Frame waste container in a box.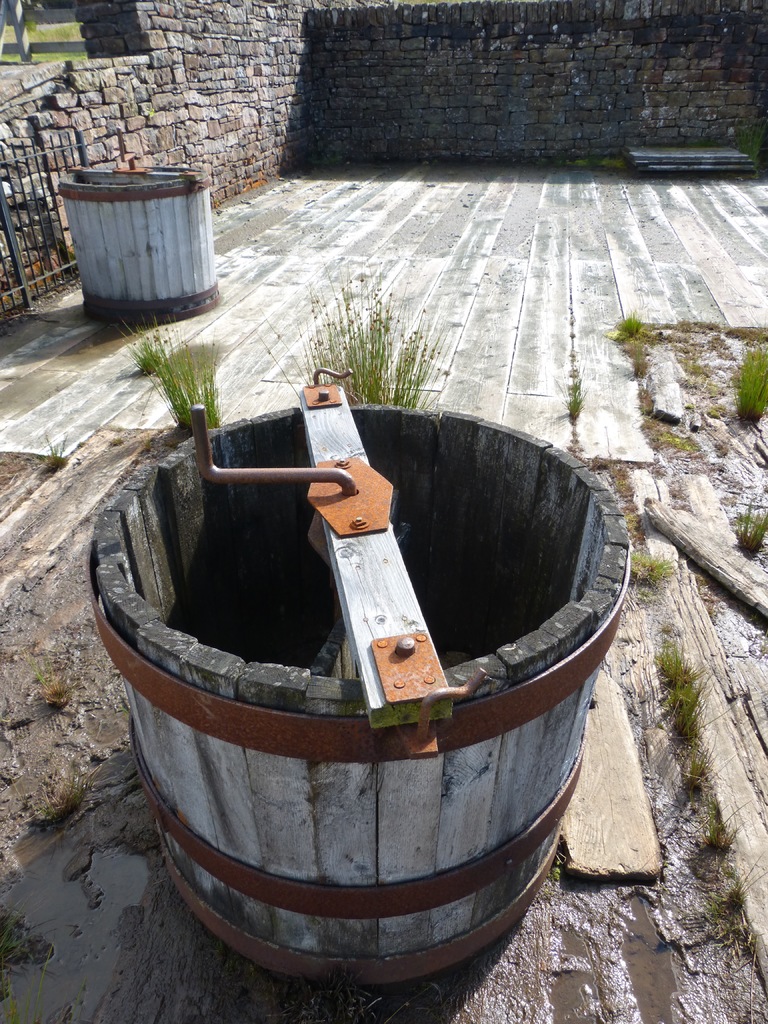
detection(60, 161, 248, 321).
